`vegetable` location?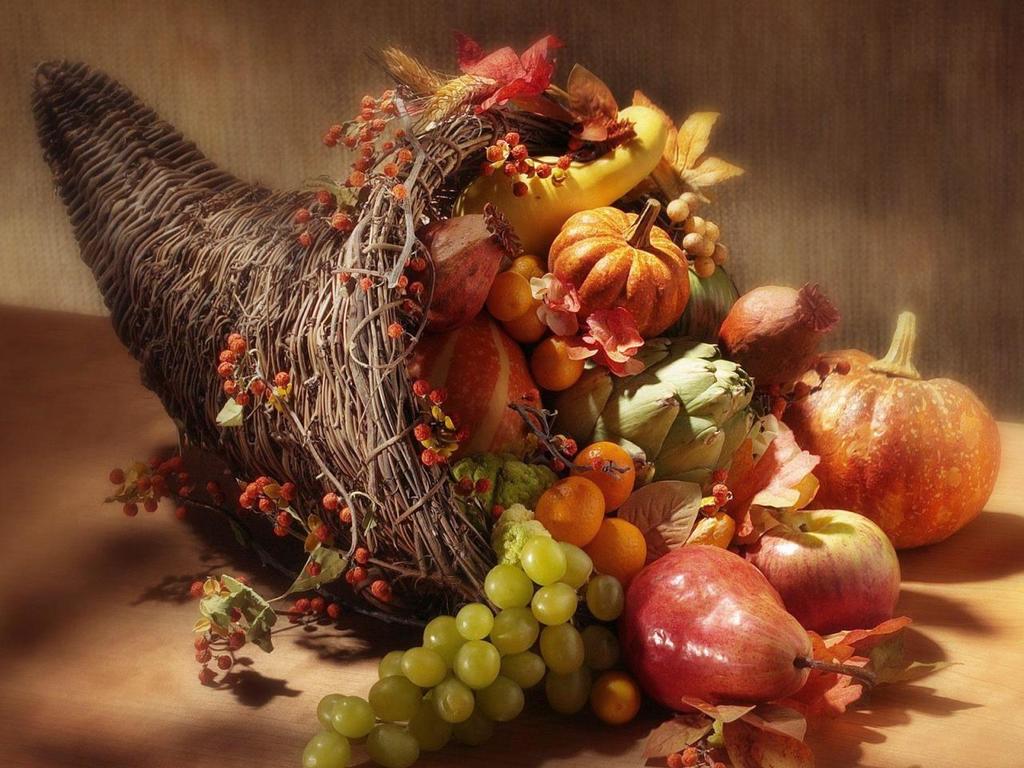
box(788, 346, 995, 550)
